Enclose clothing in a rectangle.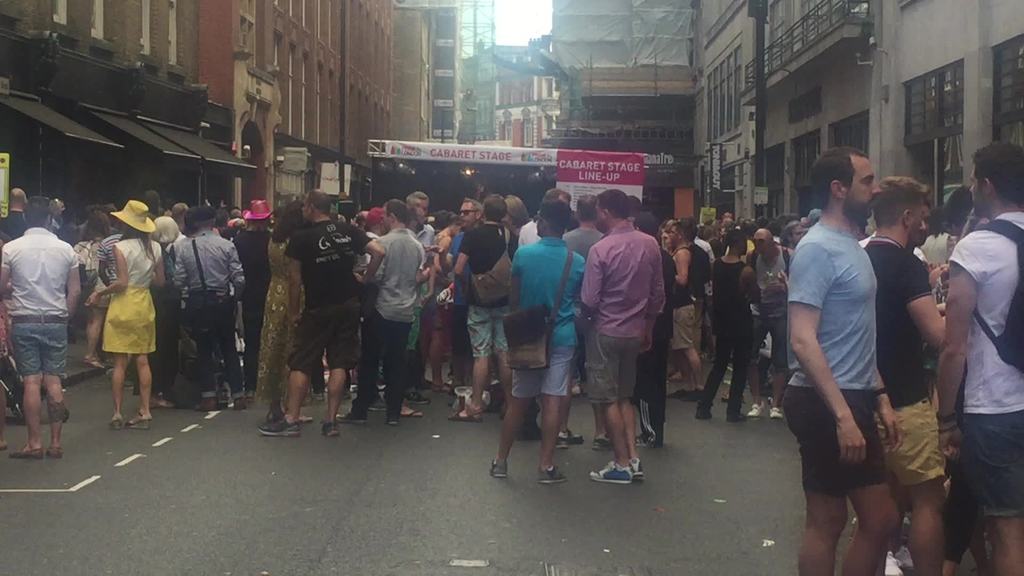
275/303/360/374.
